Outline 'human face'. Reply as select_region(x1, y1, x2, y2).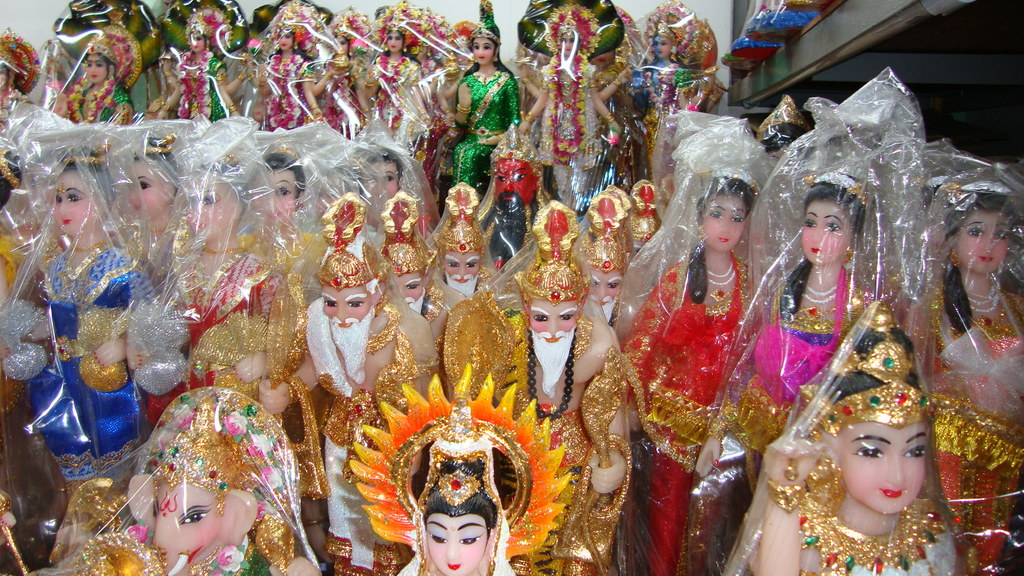
select_region(399, 273, 429, 319).
